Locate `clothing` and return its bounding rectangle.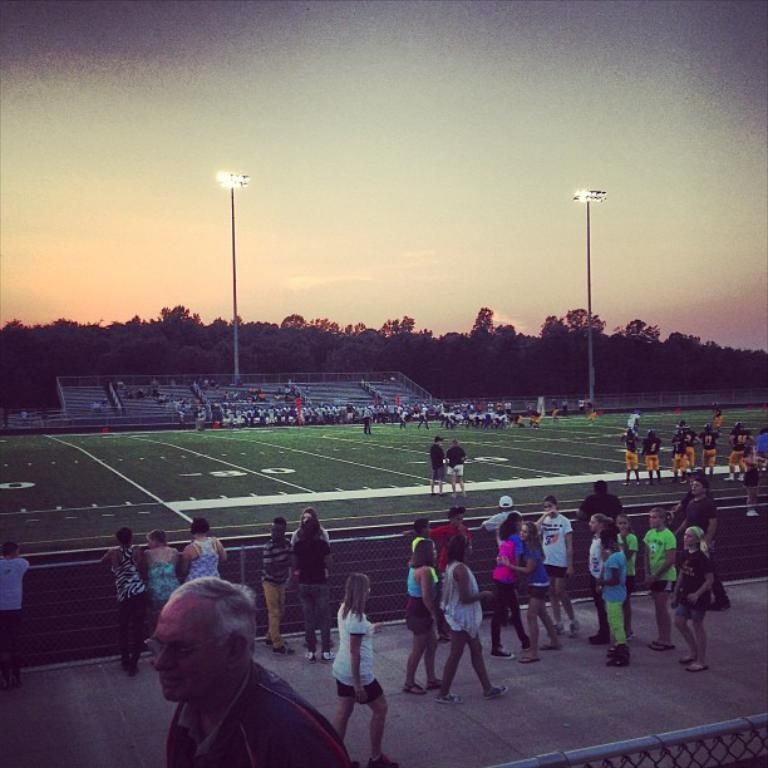
box=[699, 429, 720, 464].
